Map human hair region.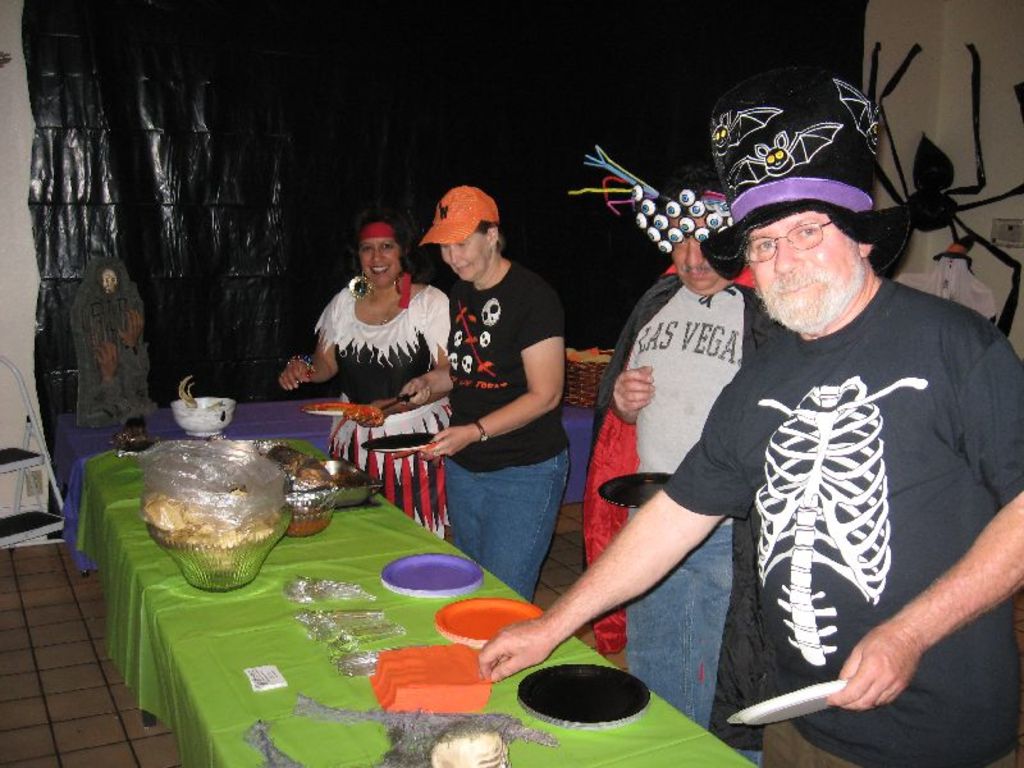
Mapped to region(472, 212, 509, 256).
